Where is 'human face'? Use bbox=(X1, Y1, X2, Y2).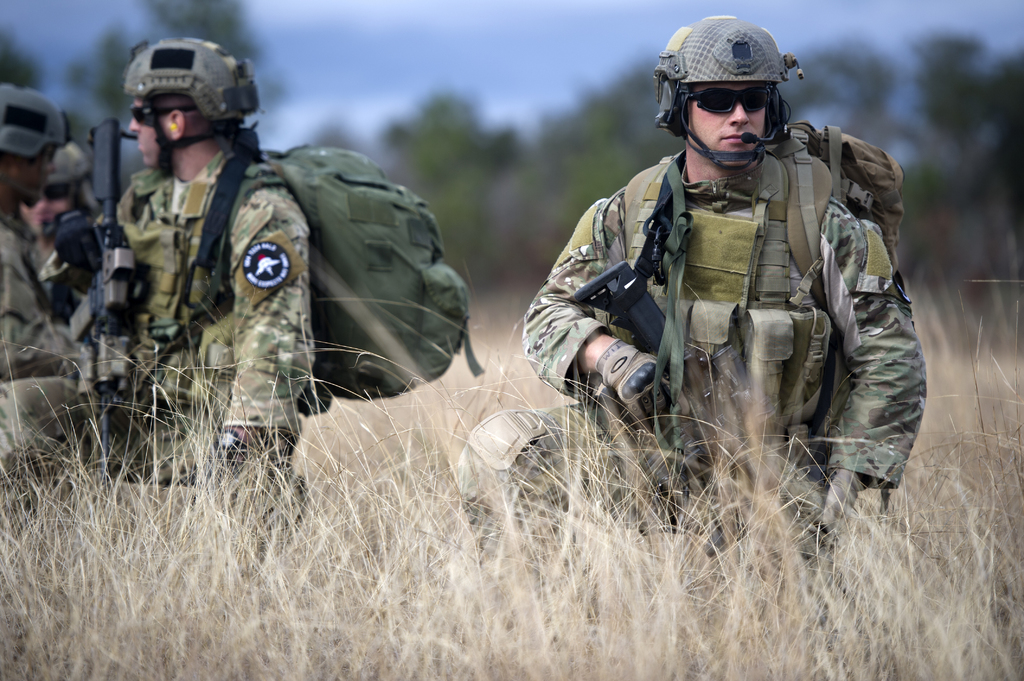
bbox=(13, 142, 52, 198).
